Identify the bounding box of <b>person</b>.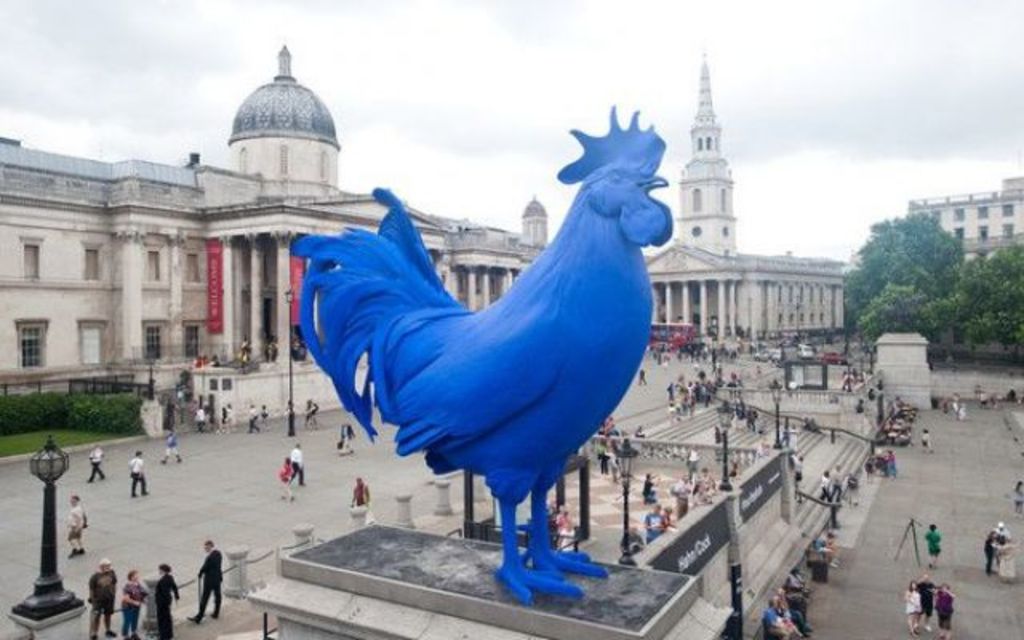
<region>80, 558, 122, 638</region>.
